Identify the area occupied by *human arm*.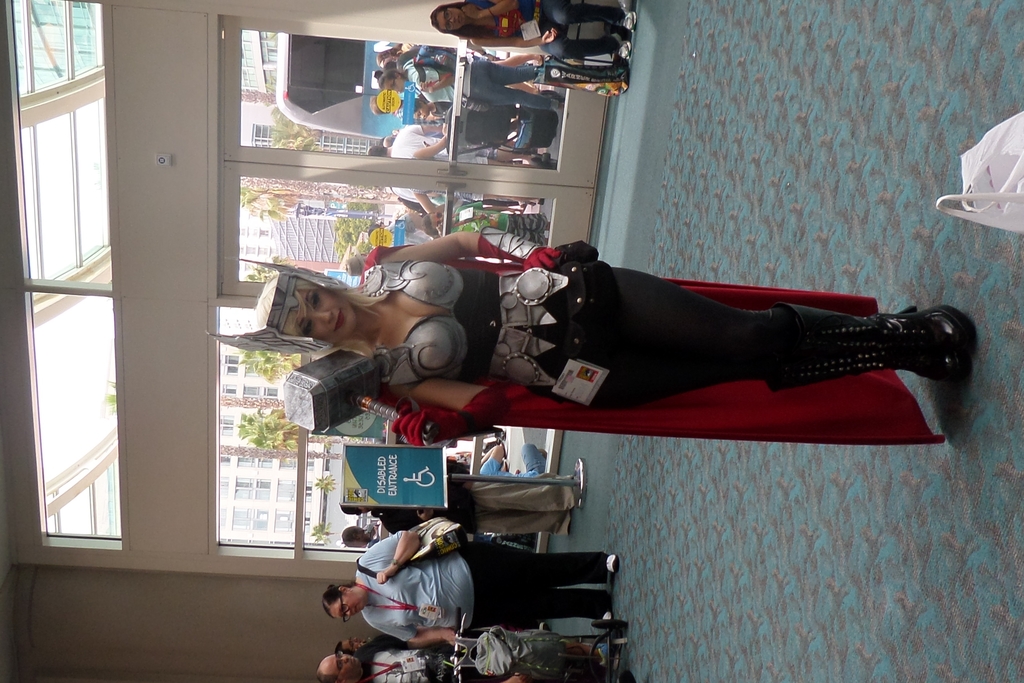
Area: <bbox>406, 122, 439, 131</bbox>.
